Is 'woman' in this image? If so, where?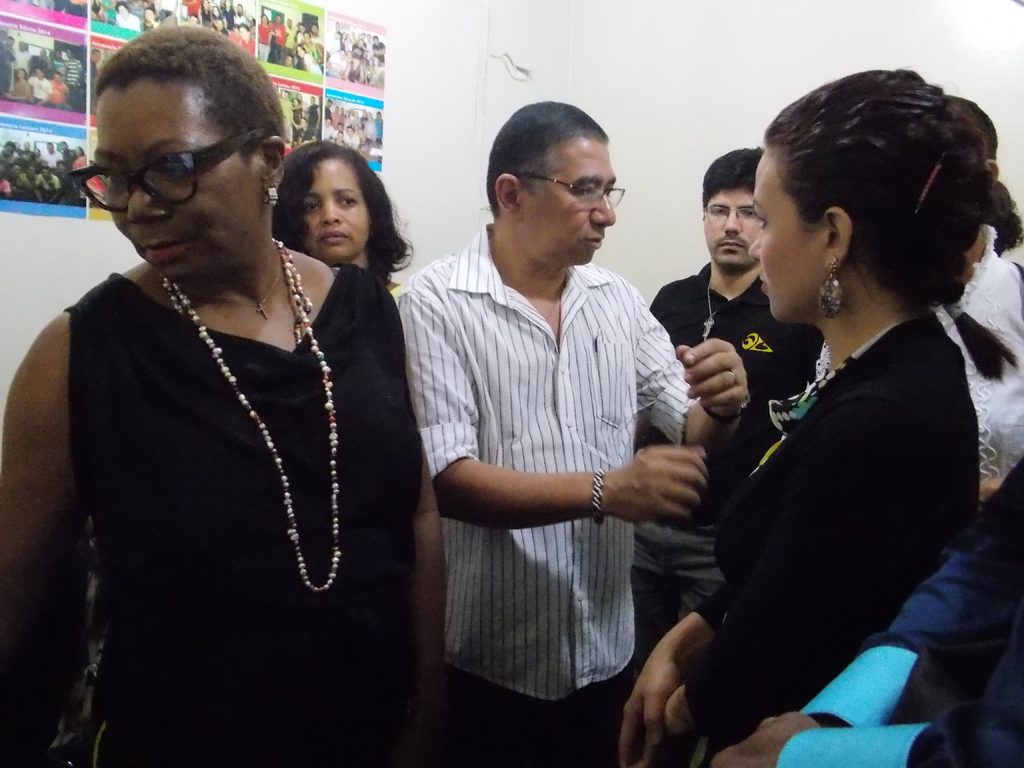
Yes, at bbox=(23, 34, 428, 767).
